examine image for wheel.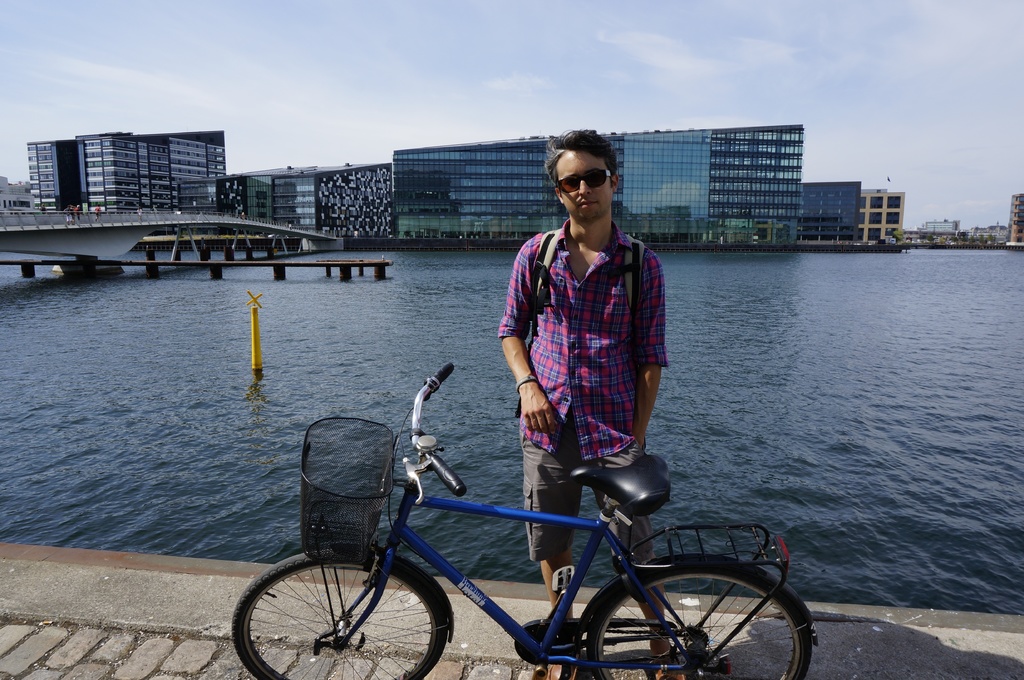
Examination result: box(242, 558, 420, 667).
